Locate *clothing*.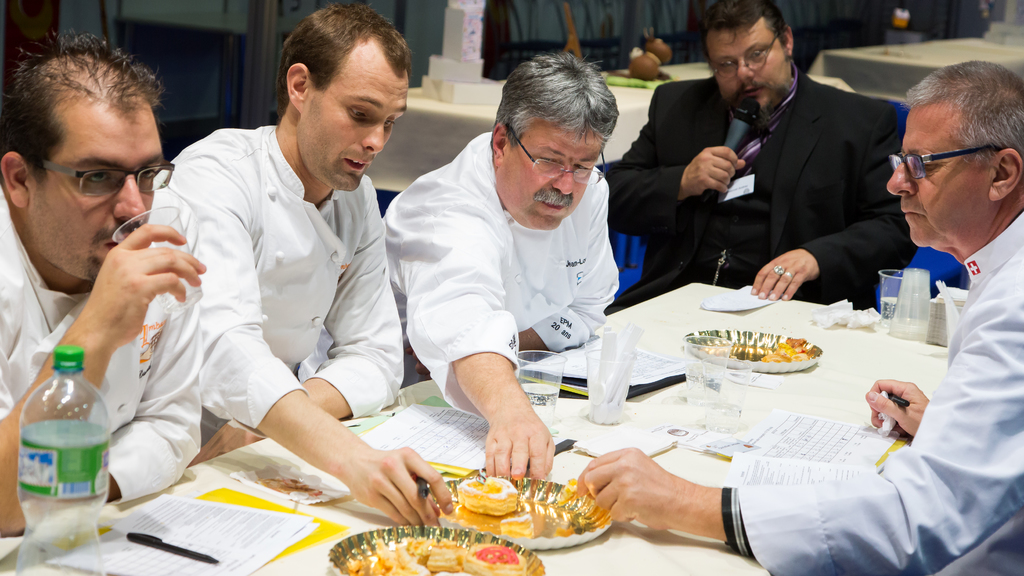
Bounding box: bbox(600, 87, 917, 310).
